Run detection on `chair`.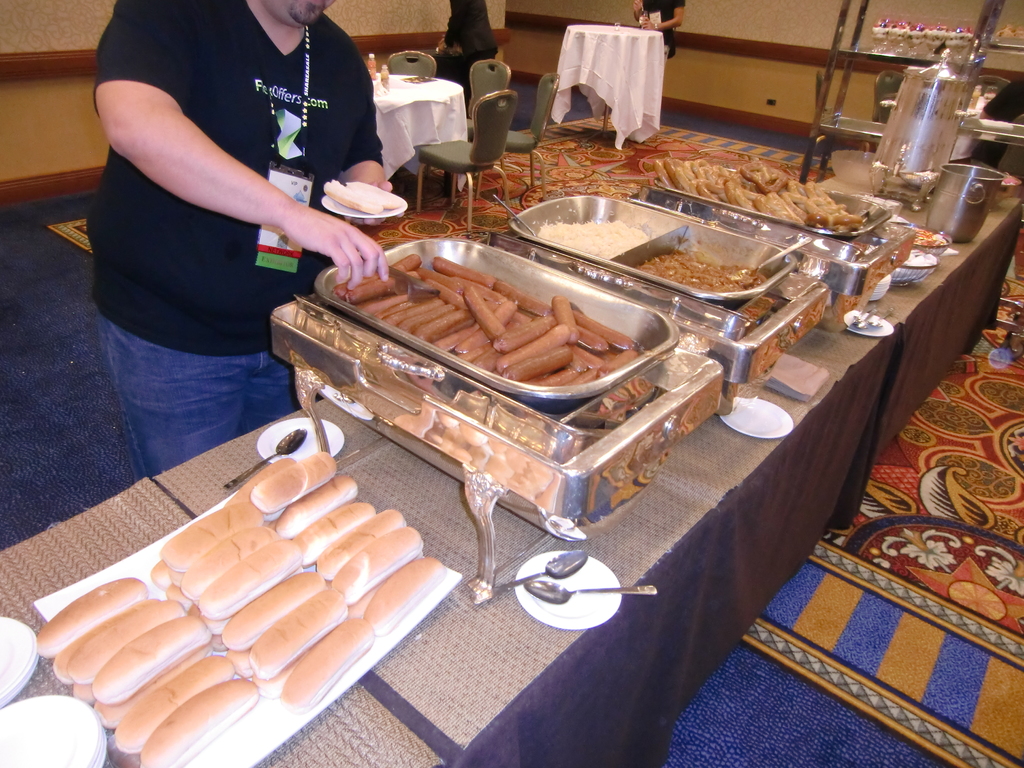
Result: (461, 57, 513, 143).
